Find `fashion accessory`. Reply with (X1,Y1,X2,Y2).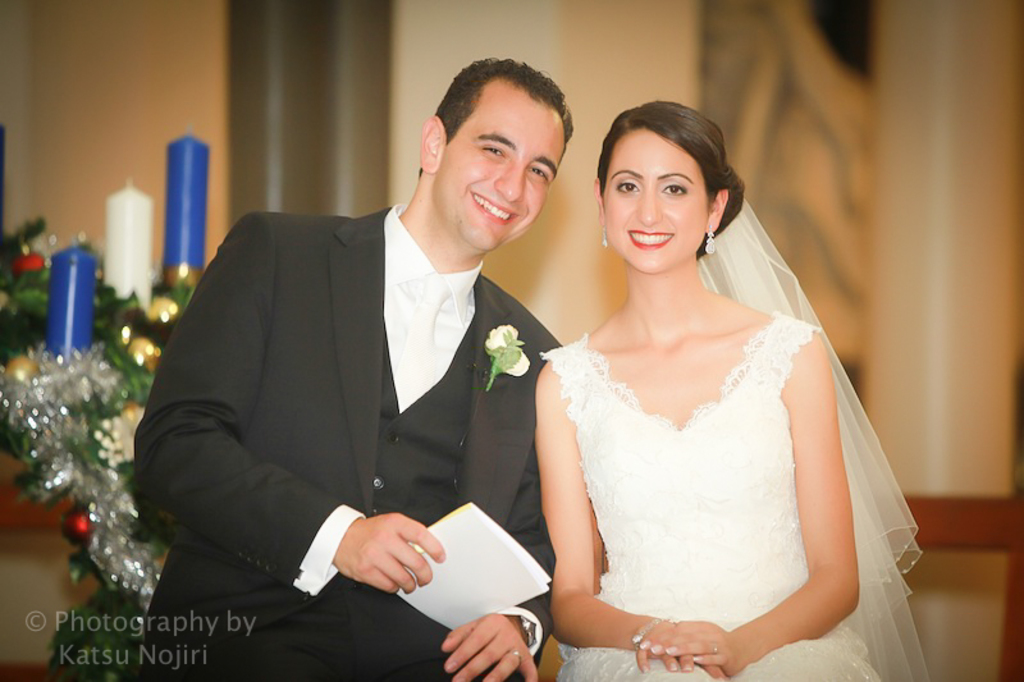
(699,201,925,681).
